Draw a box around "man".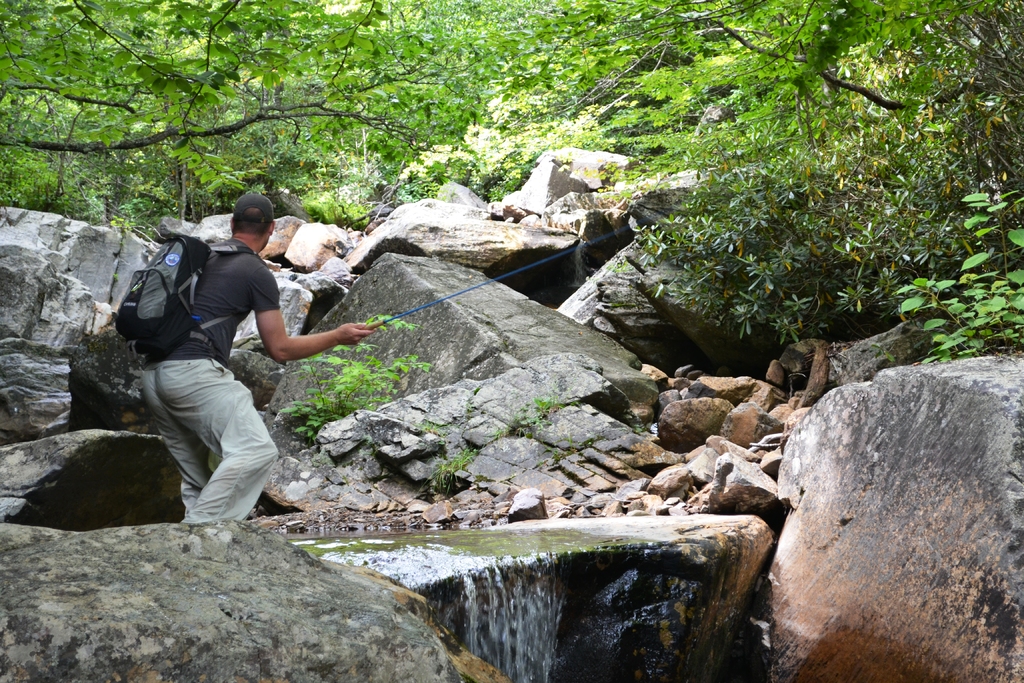
[115,197,347,548].
